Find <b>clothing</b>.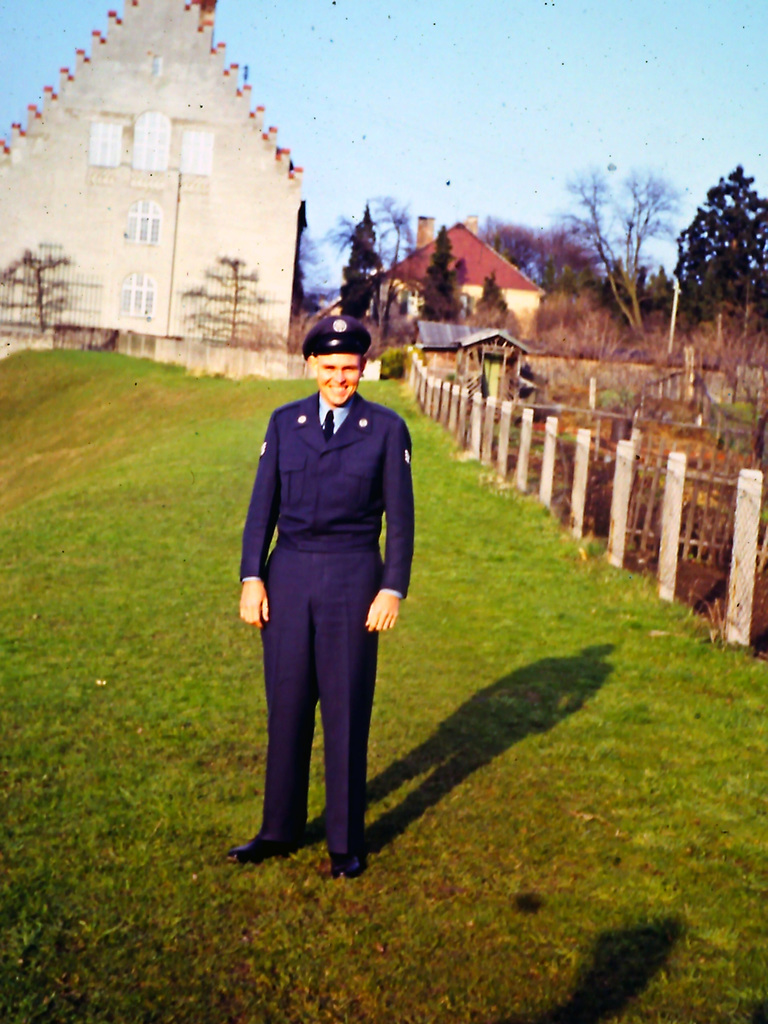
239 355 406 849.
